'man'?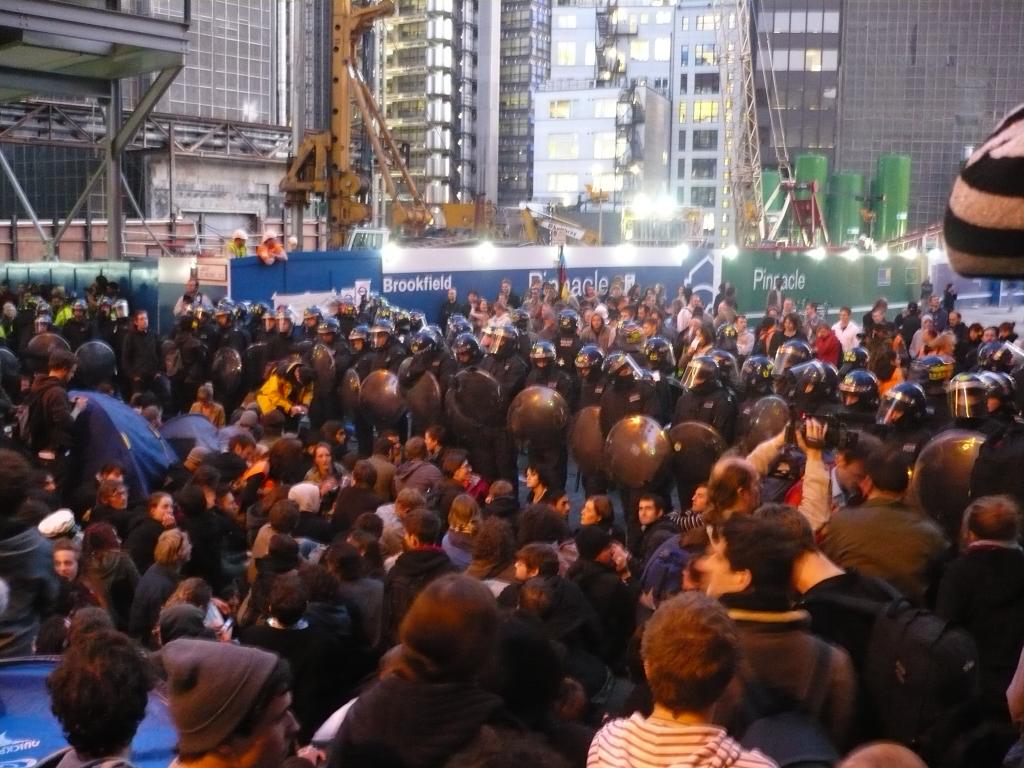
<region>102, 284, 132, 324</region>
